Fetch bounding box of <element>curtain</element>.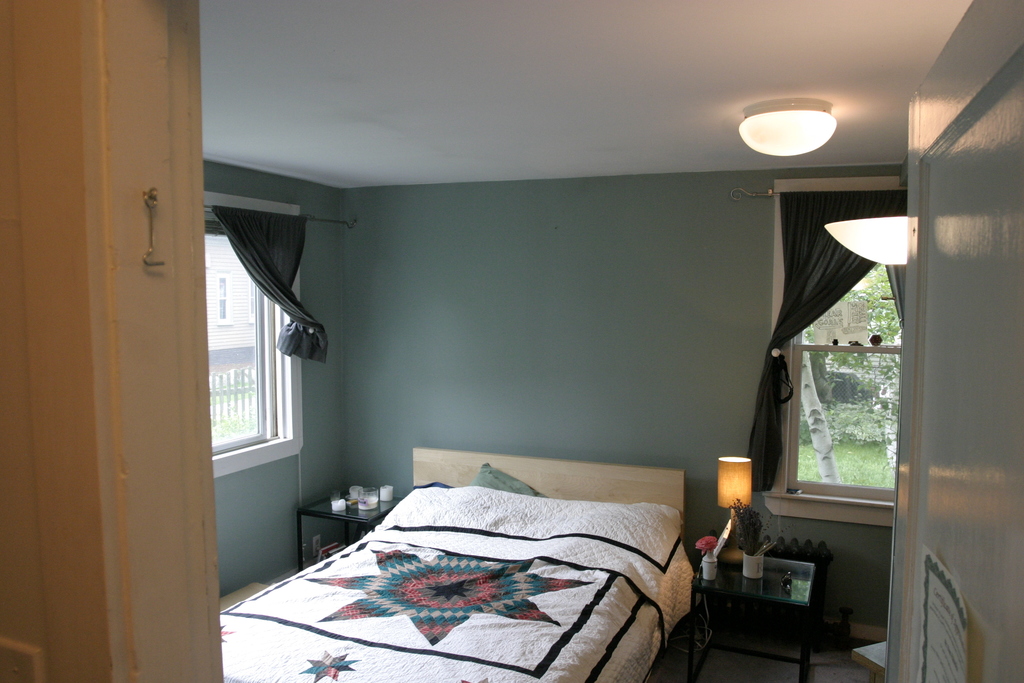
Bbox: (740,188,920,498).
